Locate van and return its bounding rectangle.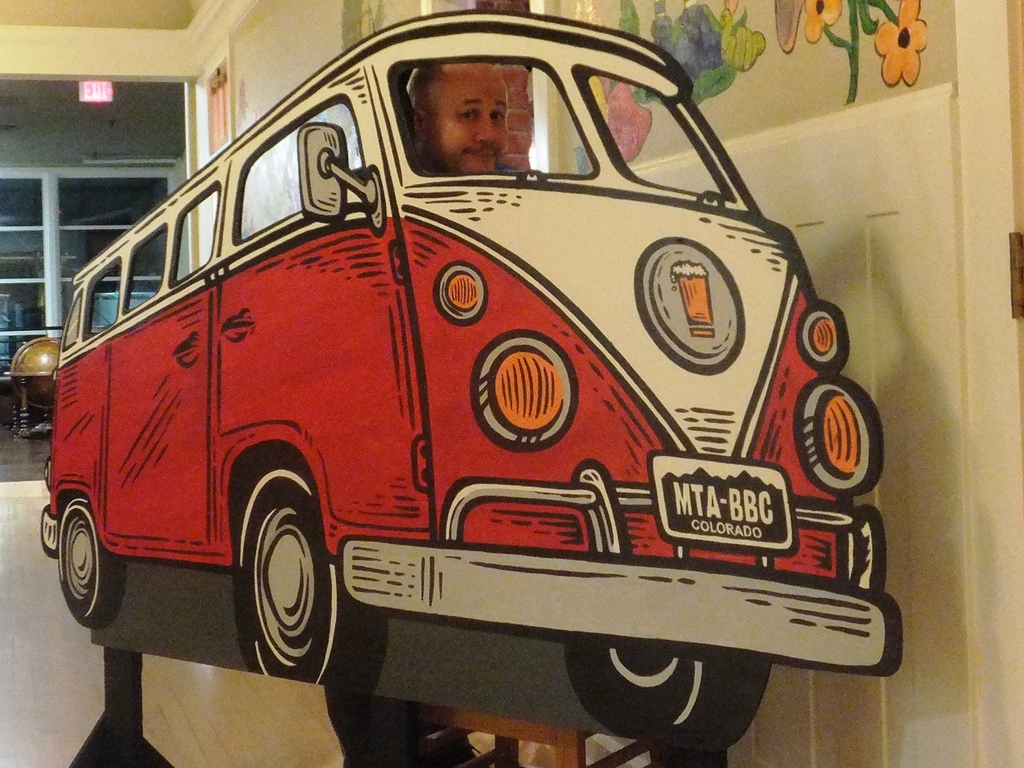
42,16,905,747.
